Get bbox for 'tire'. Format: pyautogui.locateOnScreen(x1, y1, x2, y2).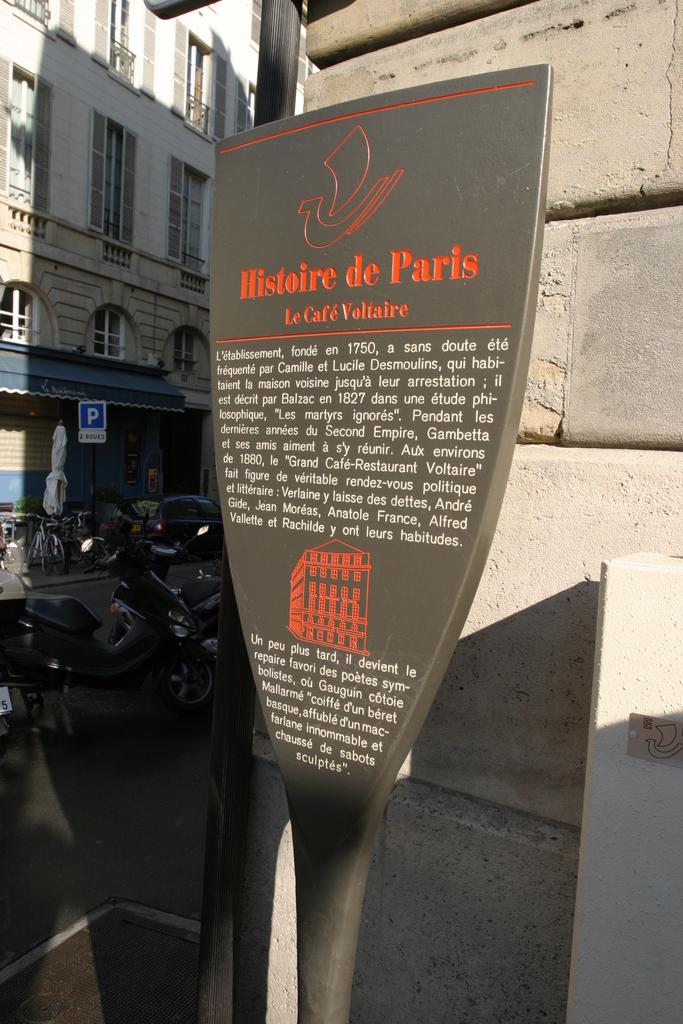
pyautogui.locateOnScreen(47, 539, 66, 579).
